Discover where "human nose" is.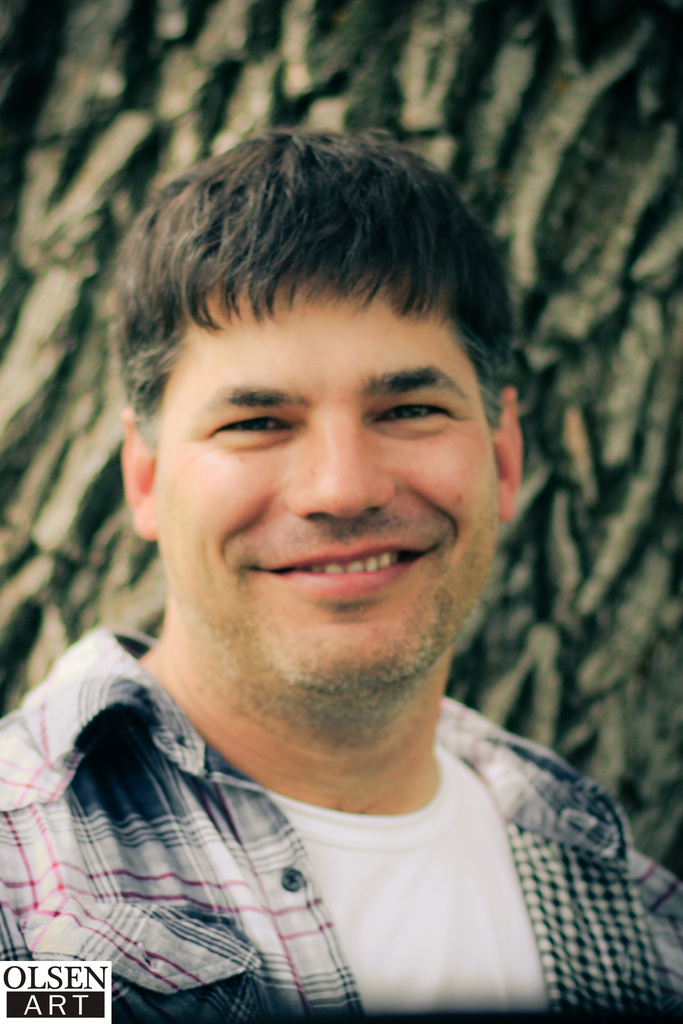
Discovered at (left=291, top=426, right=392, bottom=515).
